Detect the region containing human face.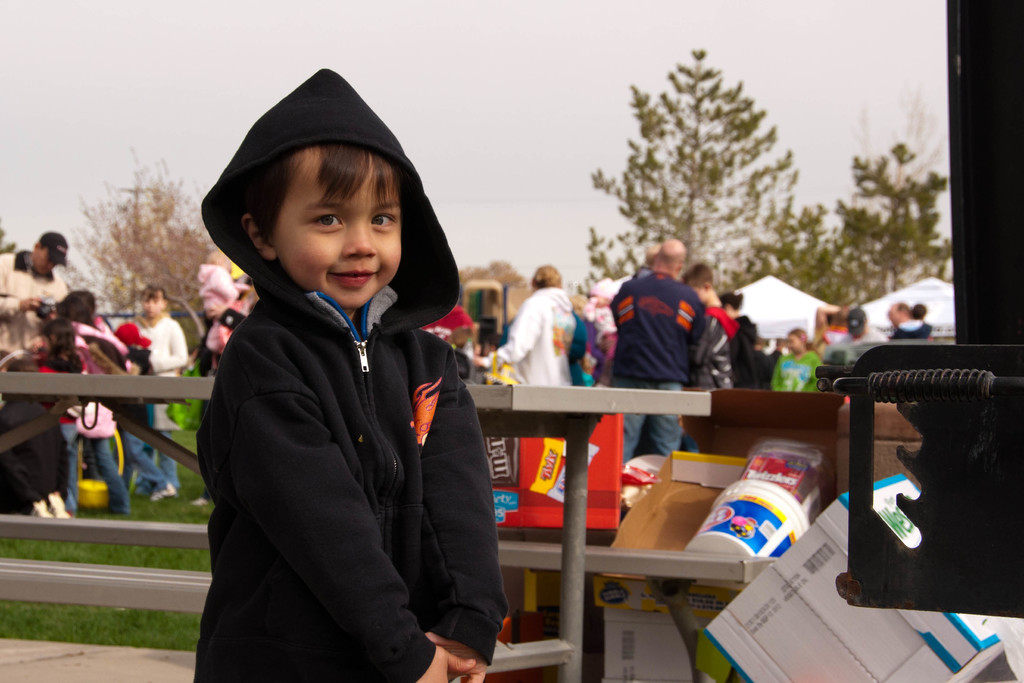
{"x1": 269, "y1": 146, "x2": 404, "y2": 313}.
